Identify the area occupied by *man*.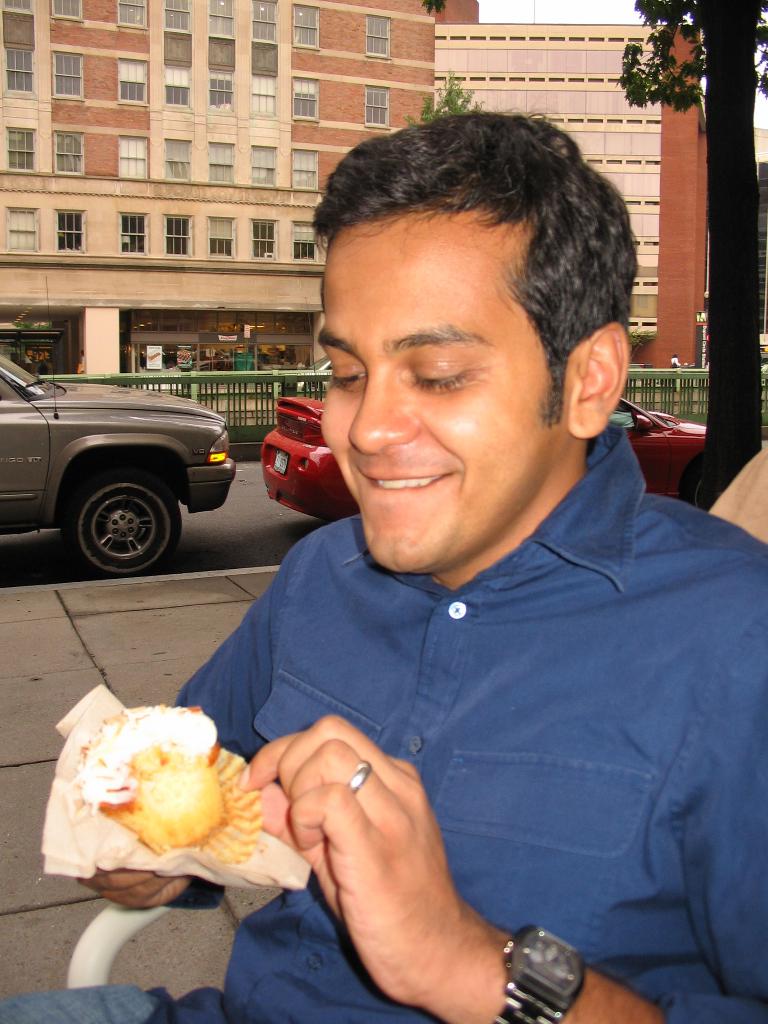
Area: rect(162, 106, 735, 1014).
